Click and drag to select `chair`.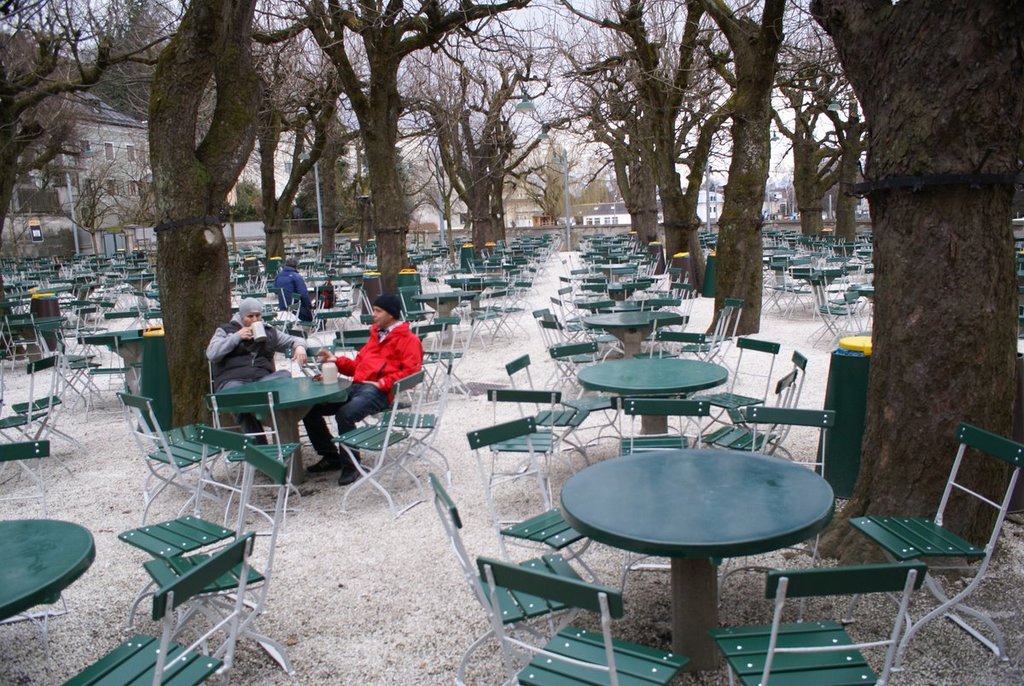
Selection: BBox(0, 411, 41, 462).
